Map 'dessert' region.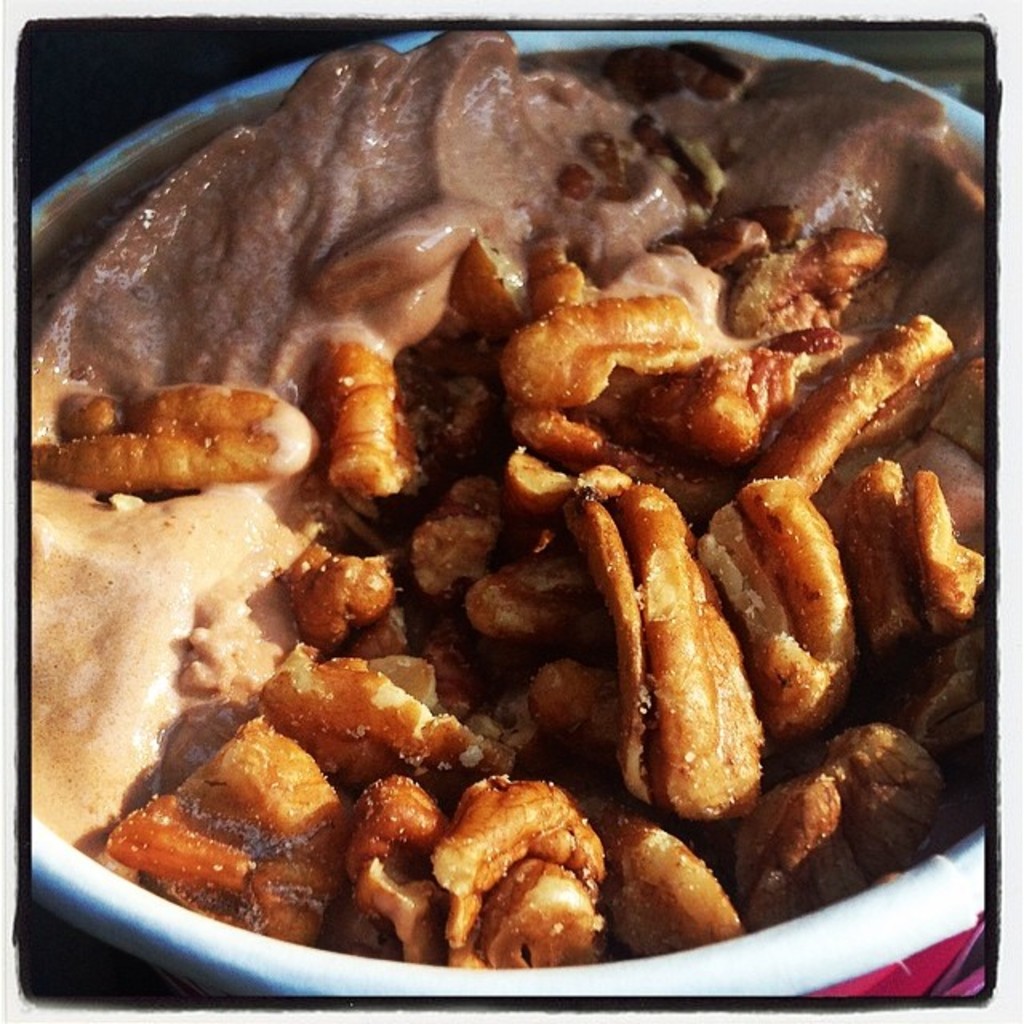
Mapped to select_region(30, 34, 990, 966).
